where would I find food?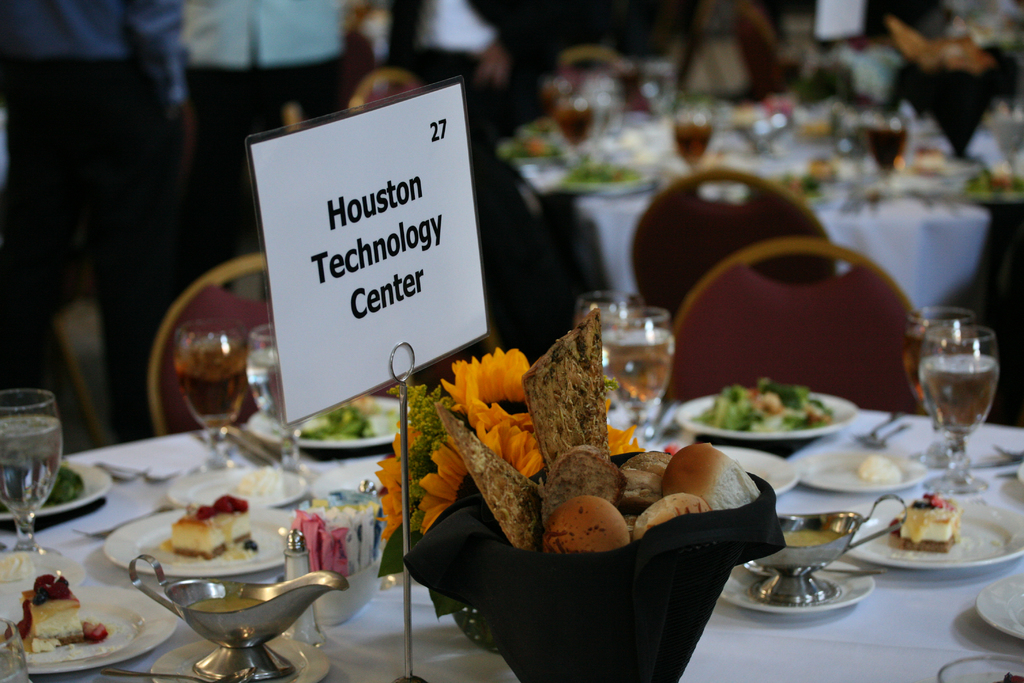
At bbox(164, 491, 252, 570).
